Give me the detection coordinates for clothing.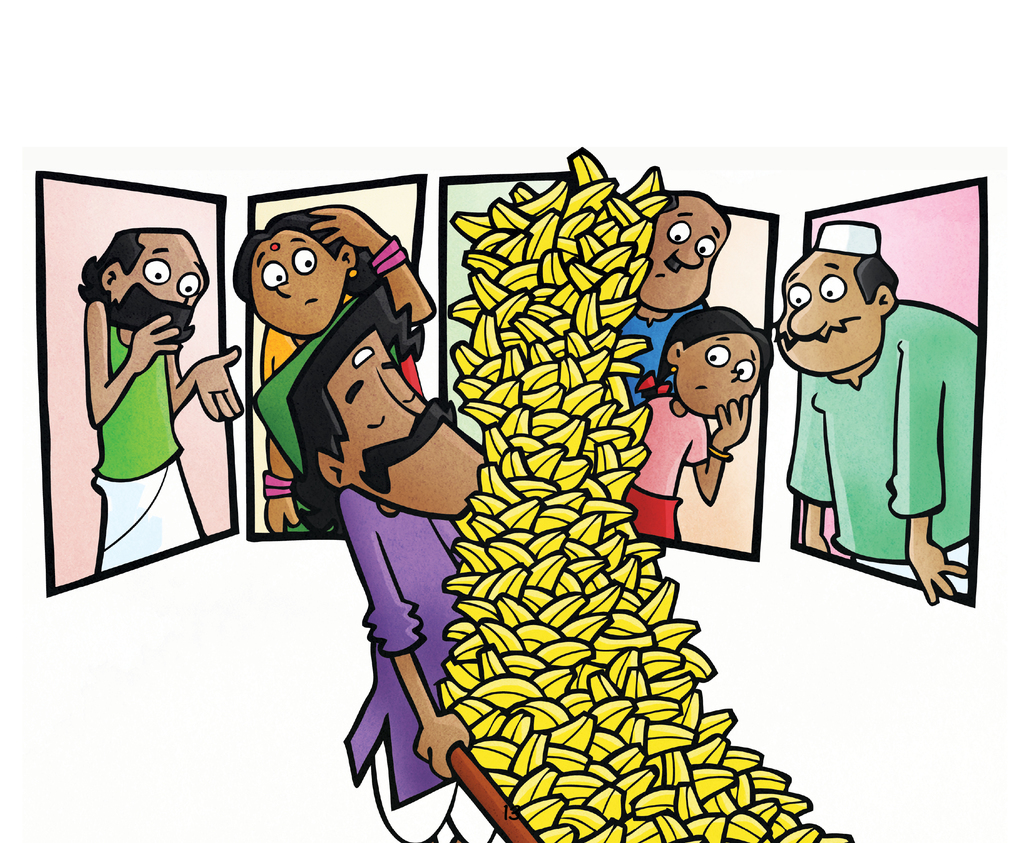
[left=627, top=479, right=670, bottom=533].
